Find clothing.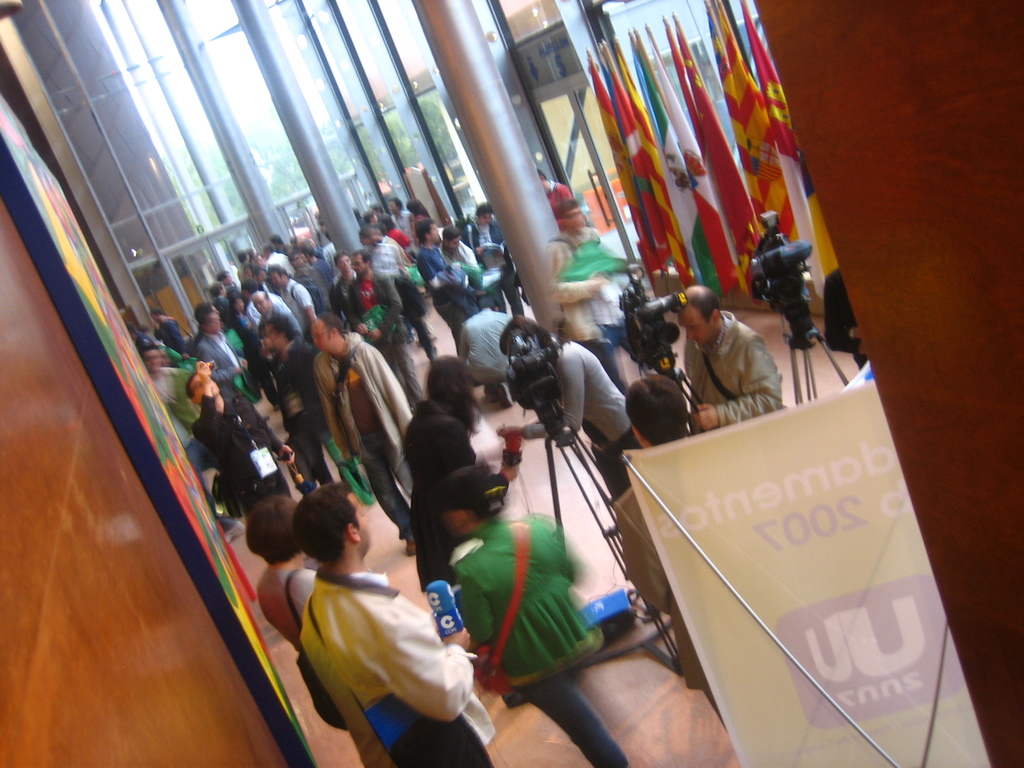
bbox=(524, 340, 631, 502).
